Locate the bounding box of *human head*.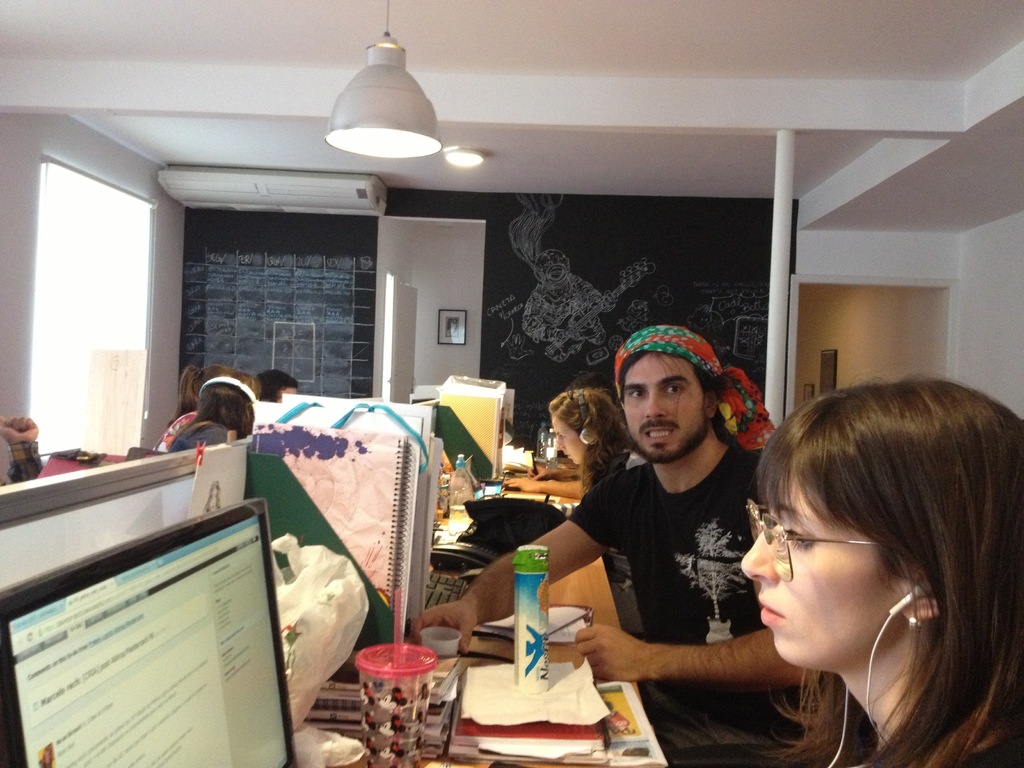
Bounding box: region(738, 382, 1023, 672).
